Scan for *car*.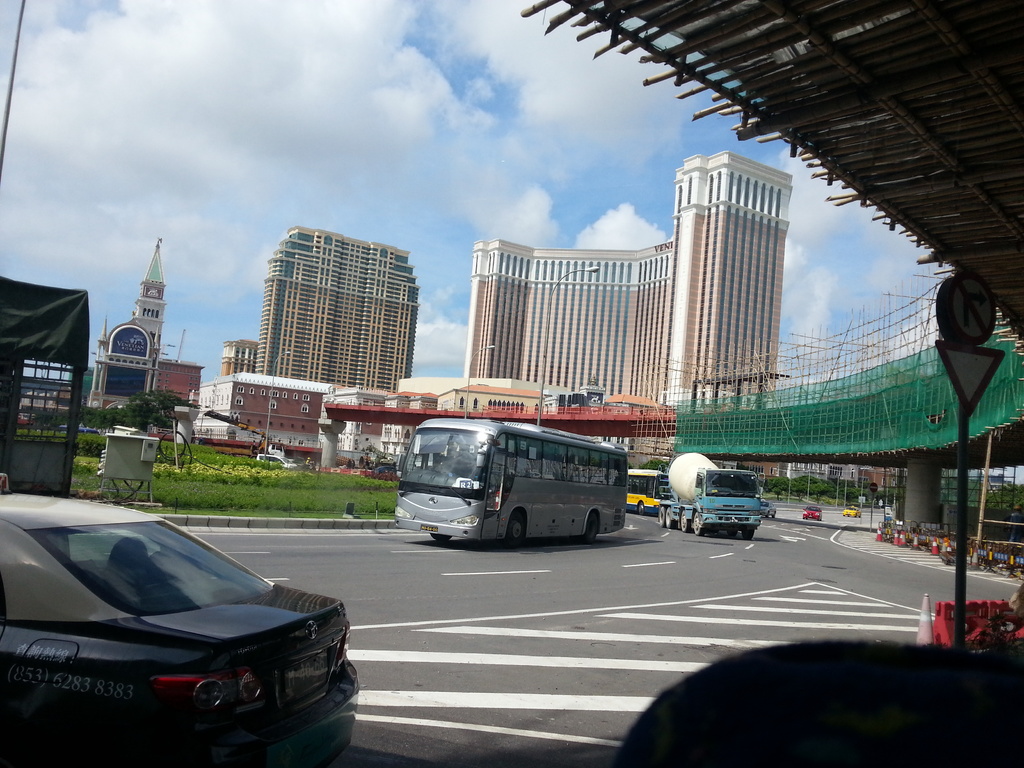
Scan result: box(79, 427, 99, 436).
